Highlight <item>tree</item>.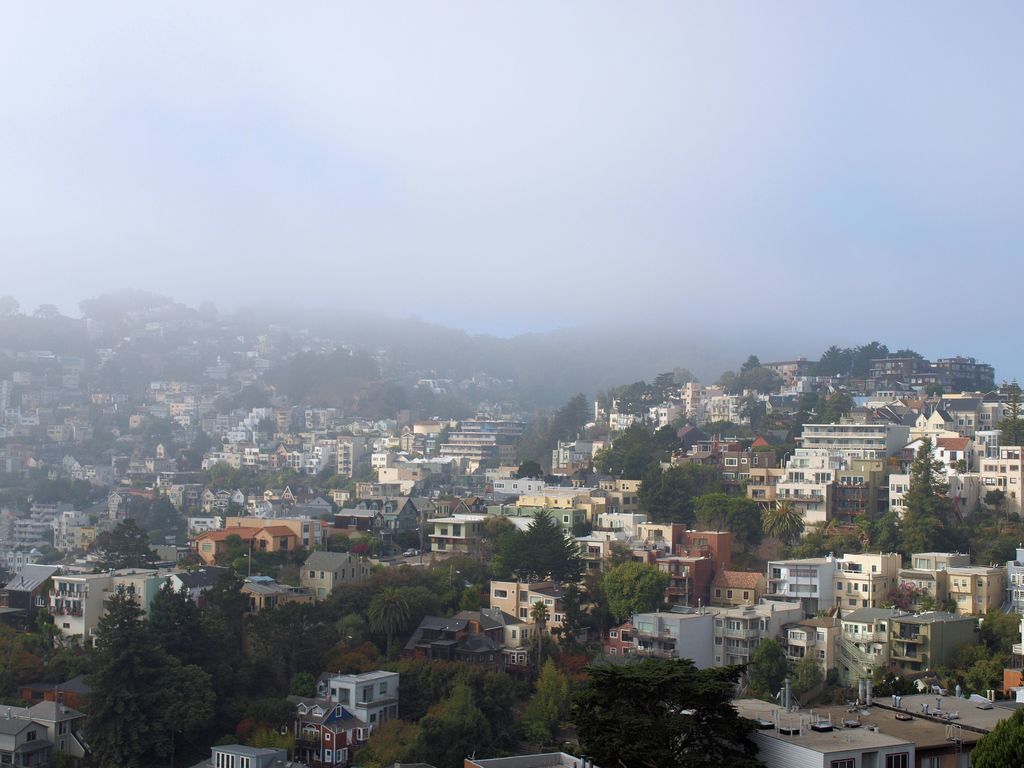
Highlighted region: (left=893, top=431, right=968, bottom=556).
